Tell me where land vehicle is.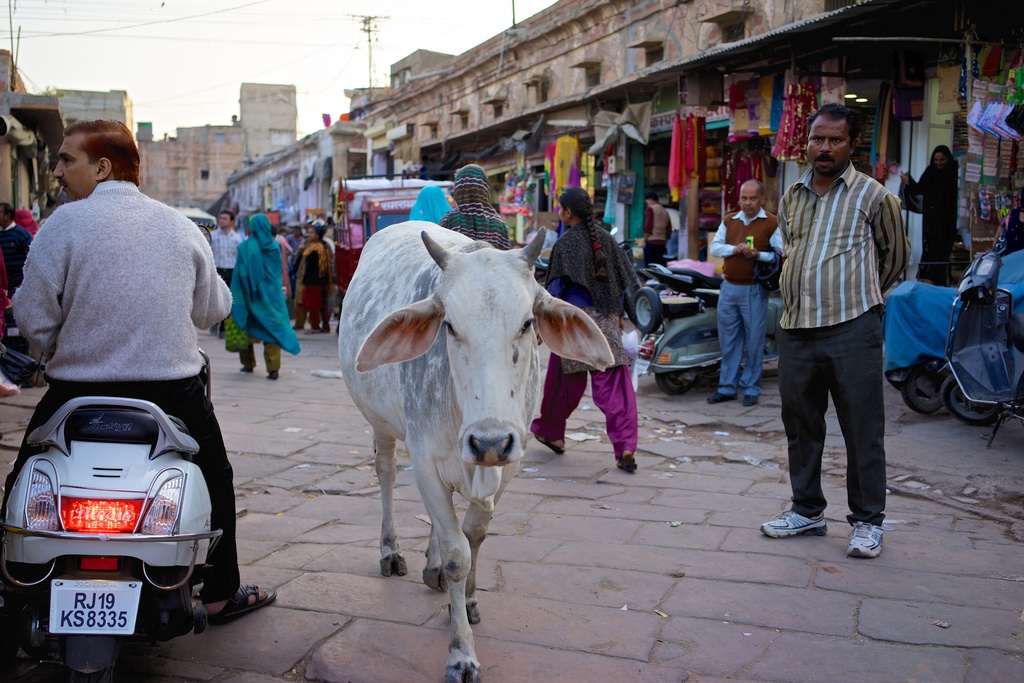
land vehicle is at BBox(877, 246, 1023, 413).
